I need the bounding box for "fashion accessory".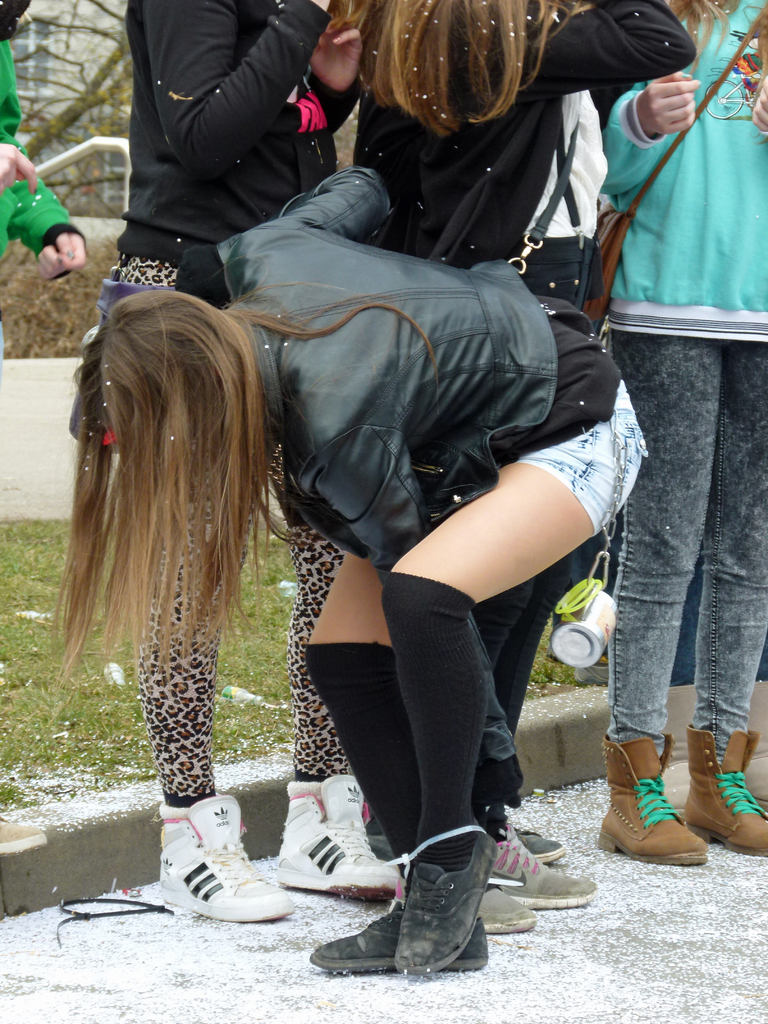
Here it is: bbox(156, 791, 296, 920).
